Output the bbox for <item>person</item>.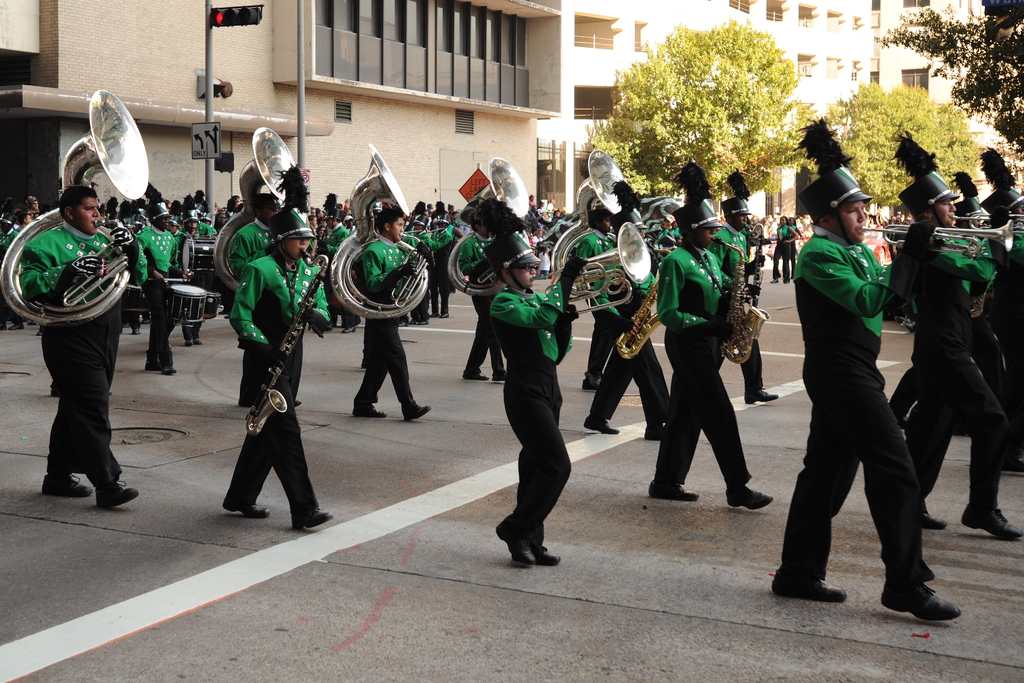
232:202:326:531.
